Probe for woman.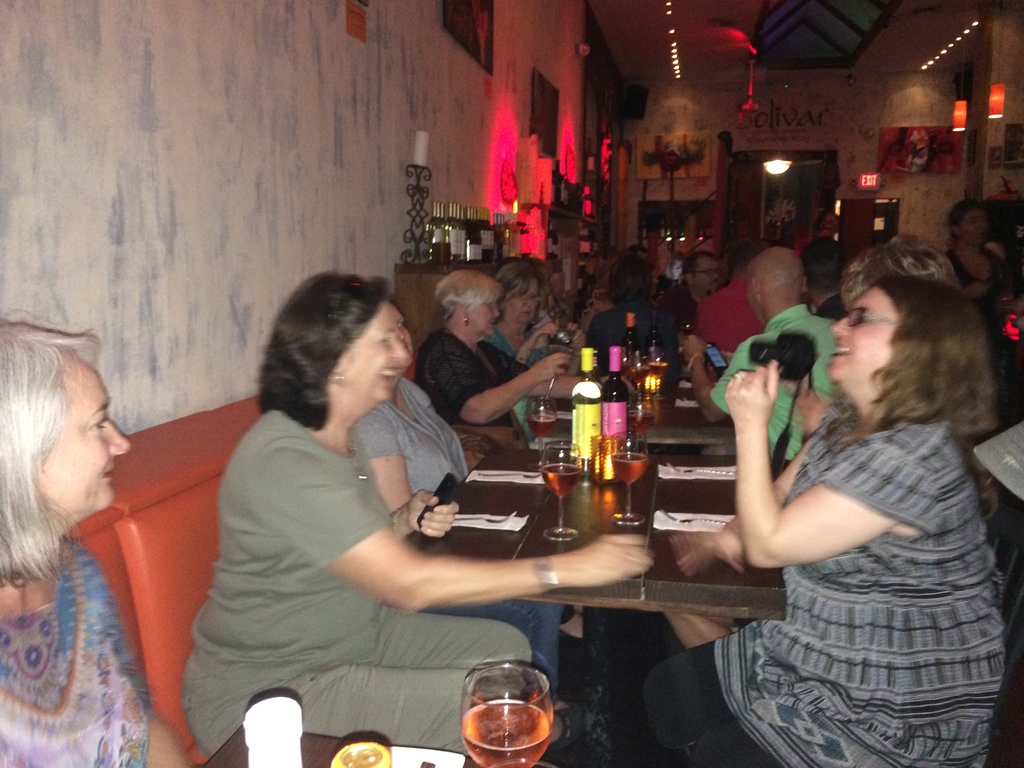
Probe result: (left=472, top=262, right=583, bottom=445).
